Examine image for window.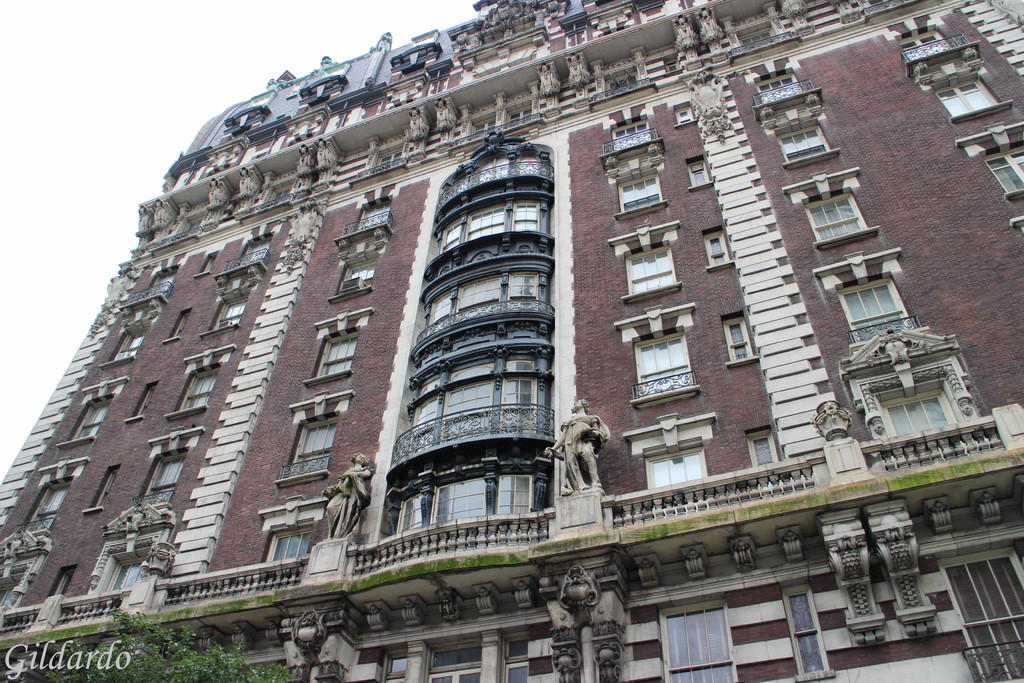
Examination result: left=74, top=400, right=113, bottom=440.
